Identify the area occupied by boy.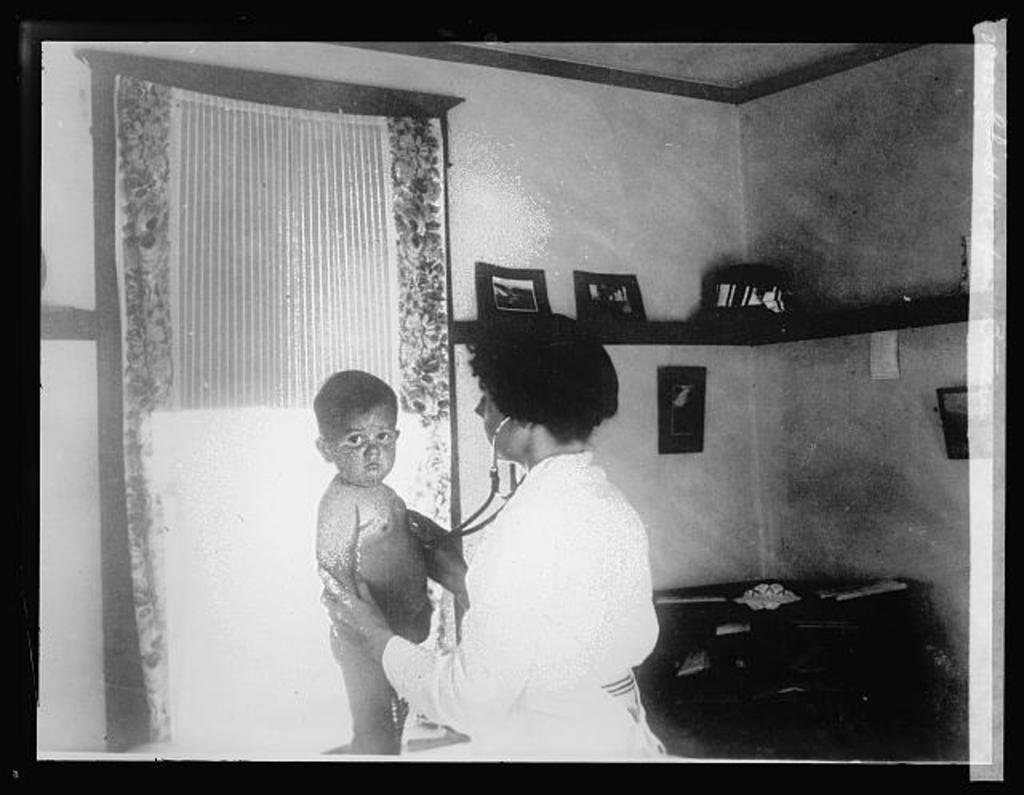
Area: l=314, t=365, r=438, b=757.
